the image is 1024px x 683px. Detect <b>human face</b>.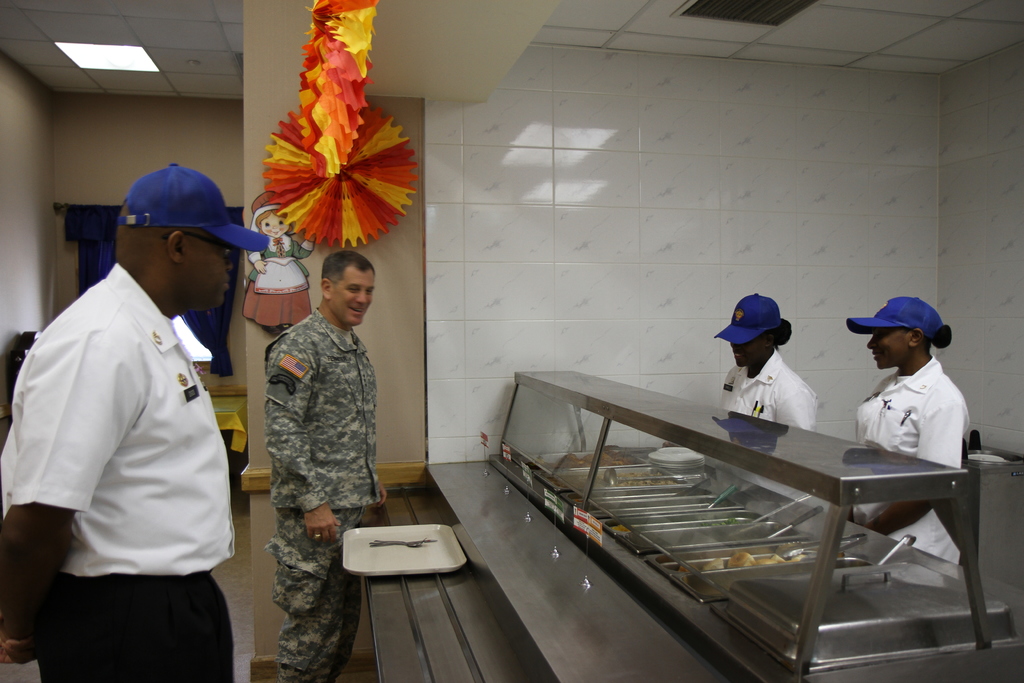
Detection: 328:267:375:328.
